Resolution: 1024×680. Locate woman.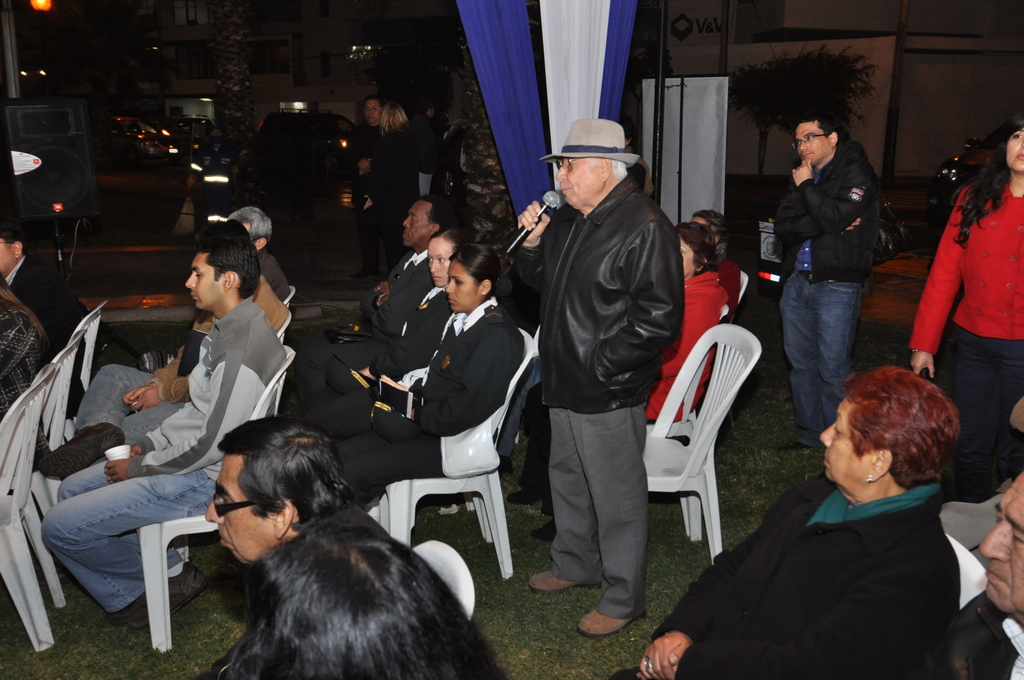
{"left": 643, "top": 222, "right": 724, "bottom": 424}.
